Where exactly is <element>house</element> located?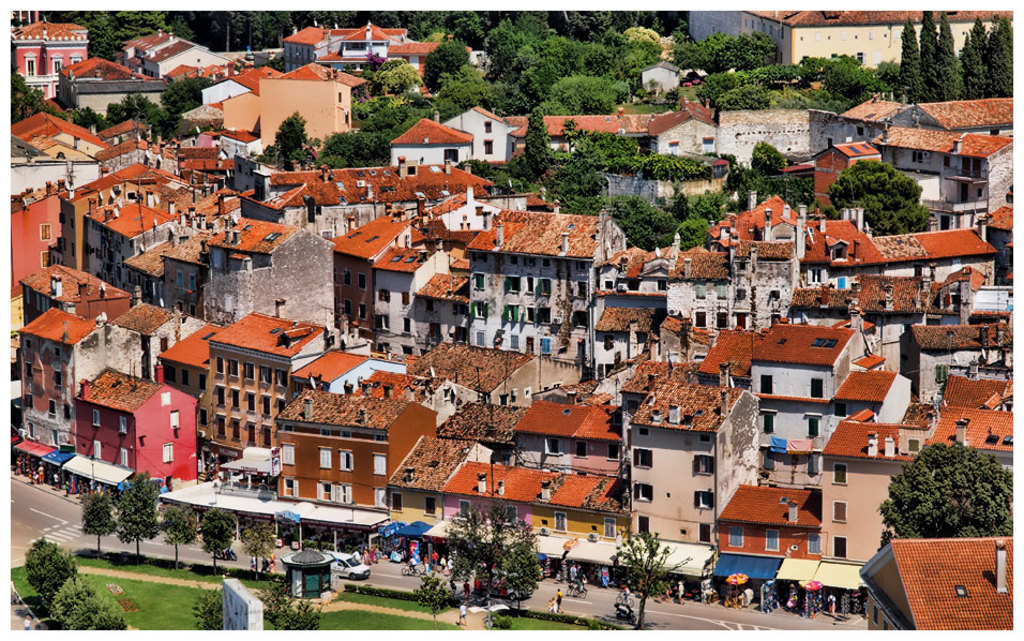
Its bounding box is (379,519,875,625).
